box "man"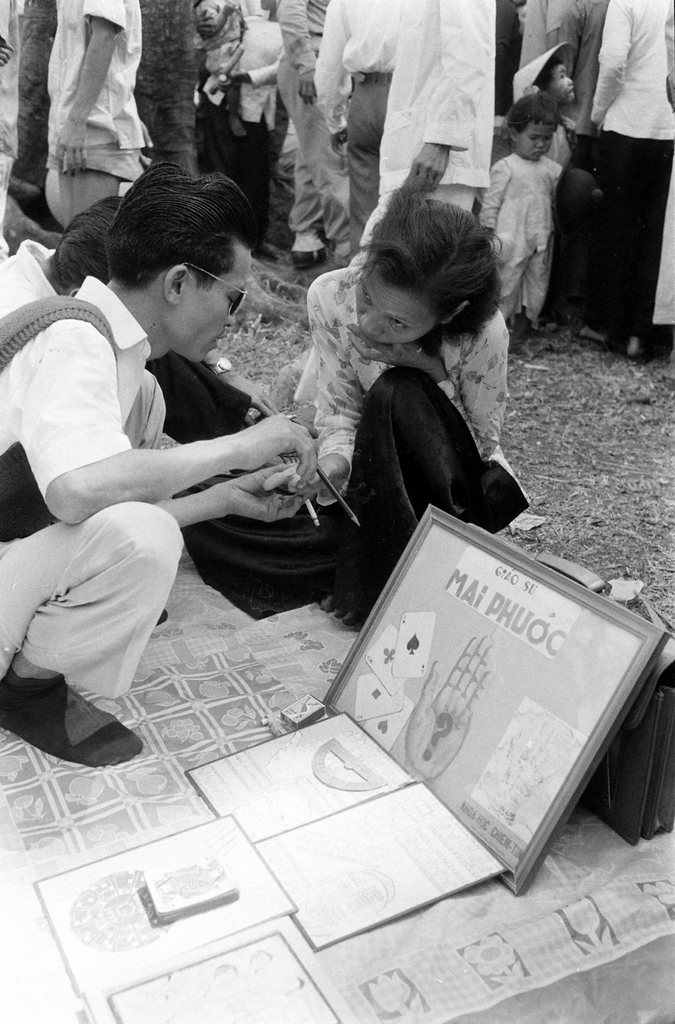
detection(10, 164, 333, 725)
